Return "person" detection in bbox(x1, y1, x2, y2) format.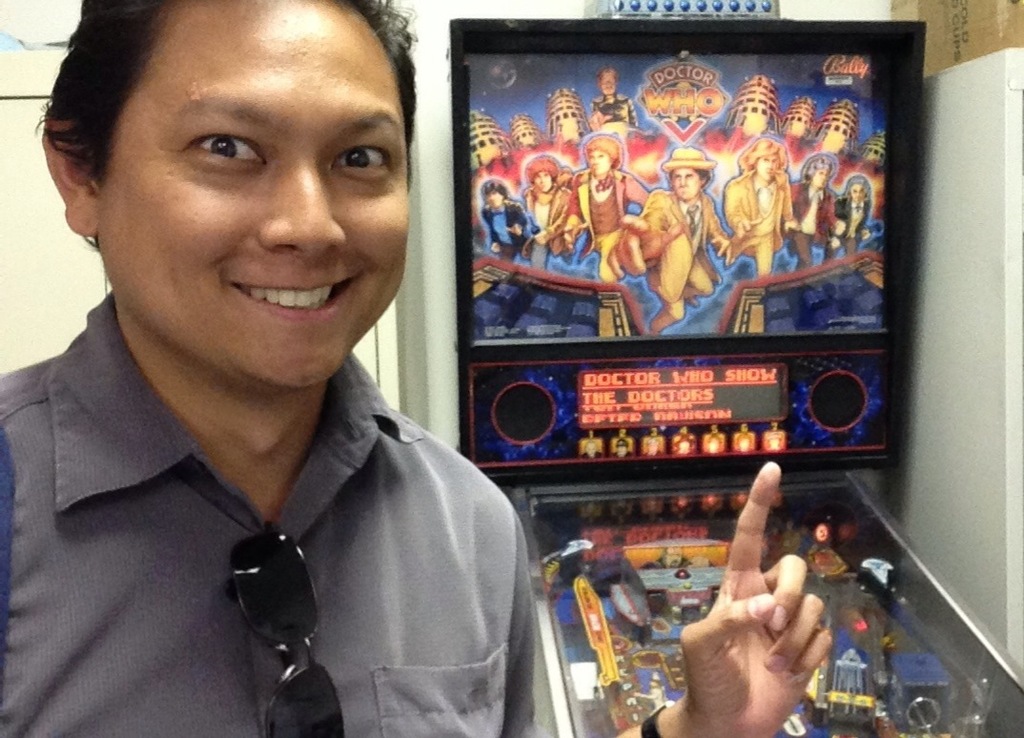
bbox(473, 180, 540, 249).
